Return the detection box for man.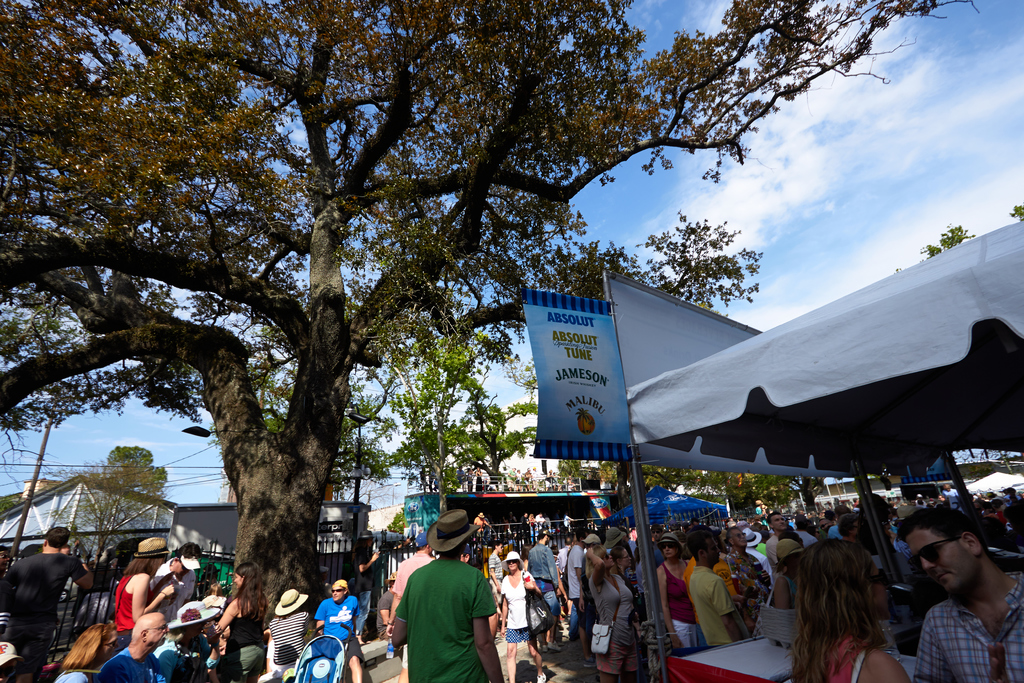
<region>0, 526, 93, 680</region>.
